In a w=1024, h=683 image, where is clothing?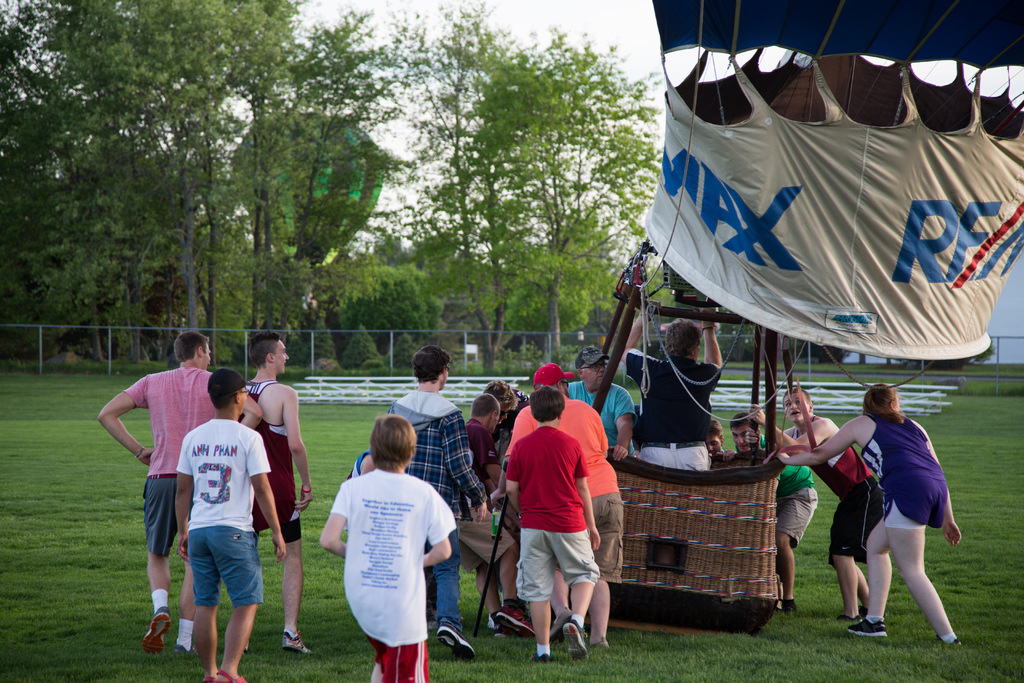
Rect(860, 414, 950, 531).
